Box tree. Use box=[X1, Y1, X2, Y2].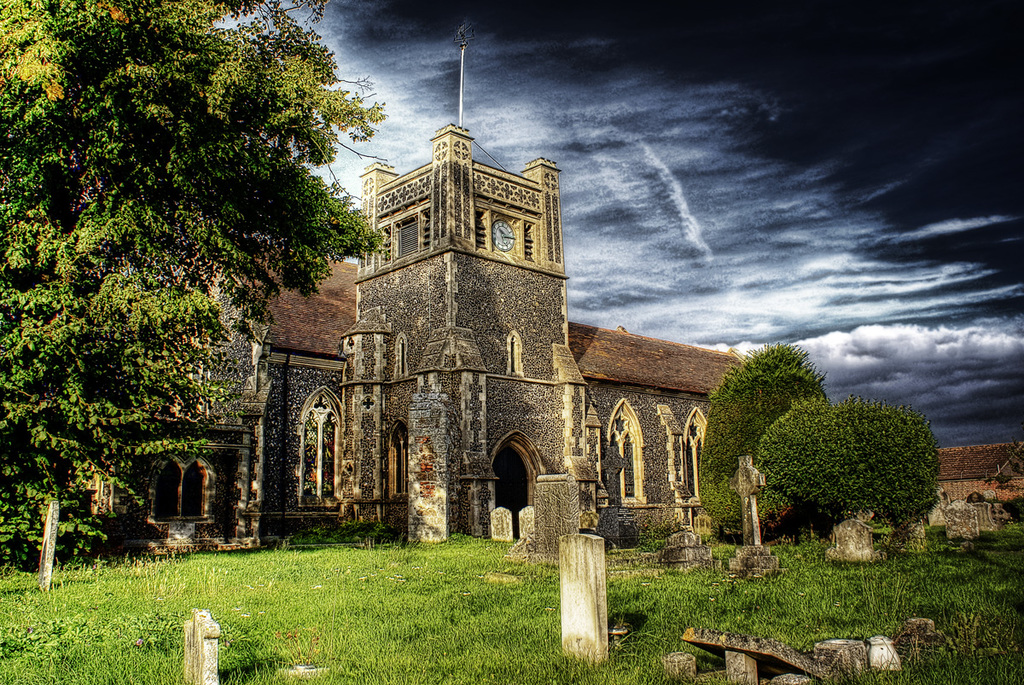
box=[753, 392, 957, 529].
